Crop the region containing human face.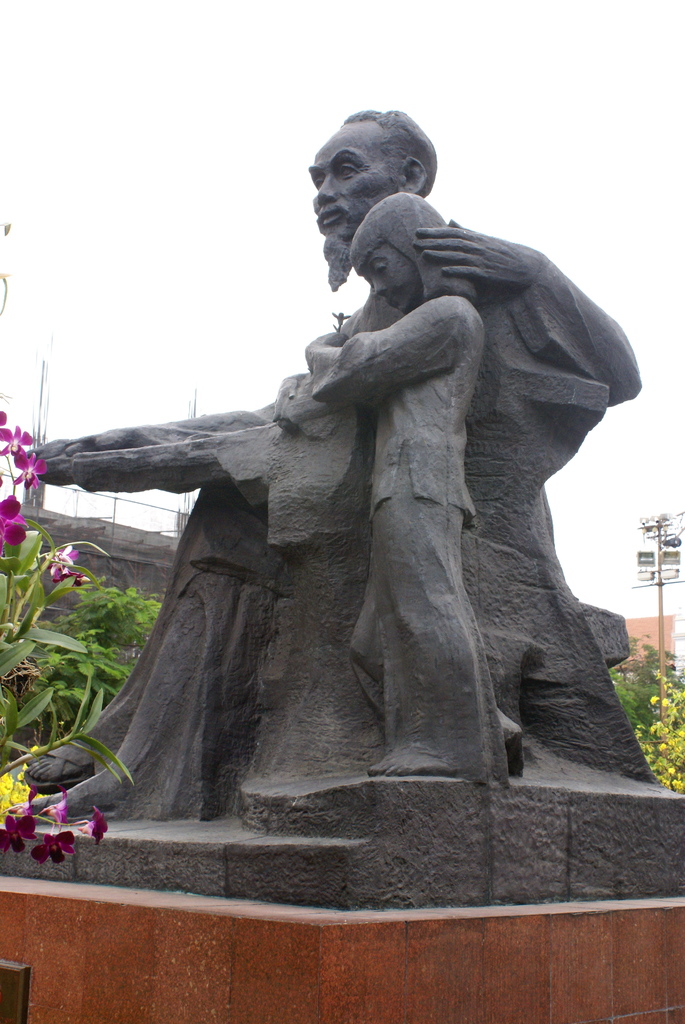
Crop region: [x1=301, y1=113, x2=410, y2=237].
